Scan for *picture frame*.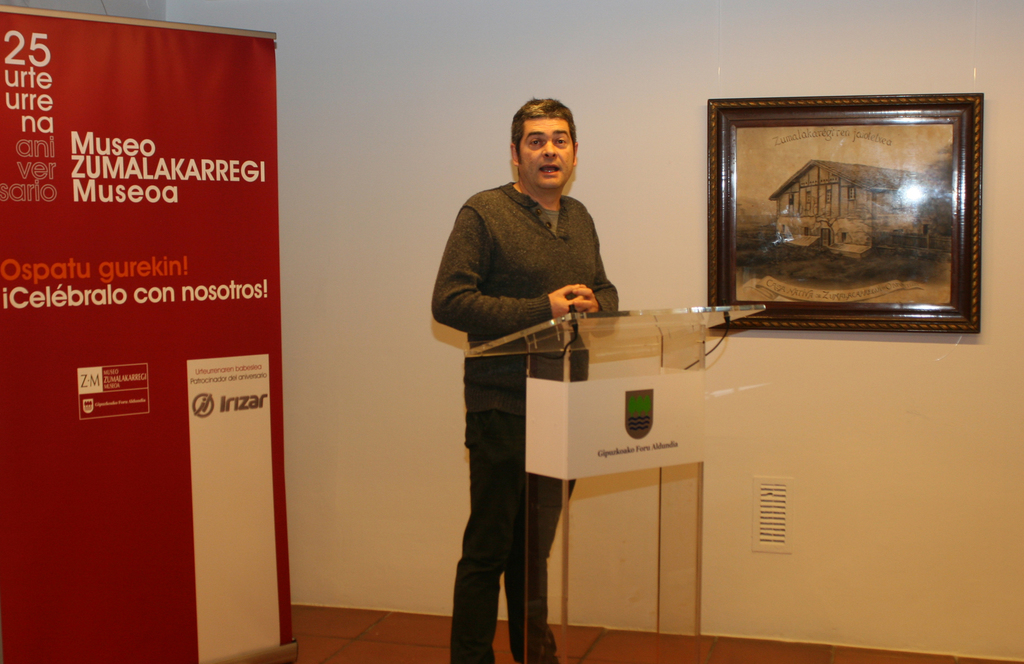
Scan result: [x1=706, y1=88, x2=989, y2=338].
